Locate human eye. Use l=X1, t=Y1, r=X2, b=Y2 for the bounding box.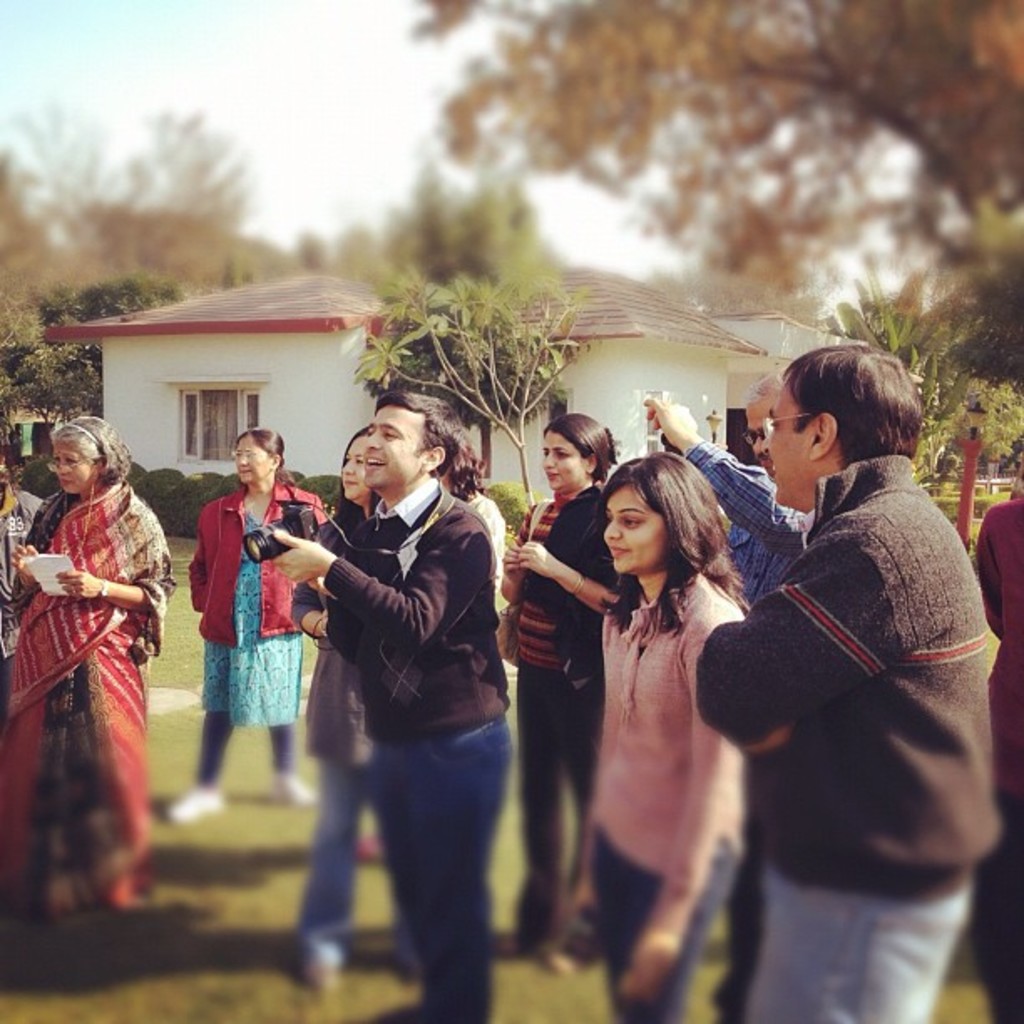
l=621, t=510, r=646, b=532.
